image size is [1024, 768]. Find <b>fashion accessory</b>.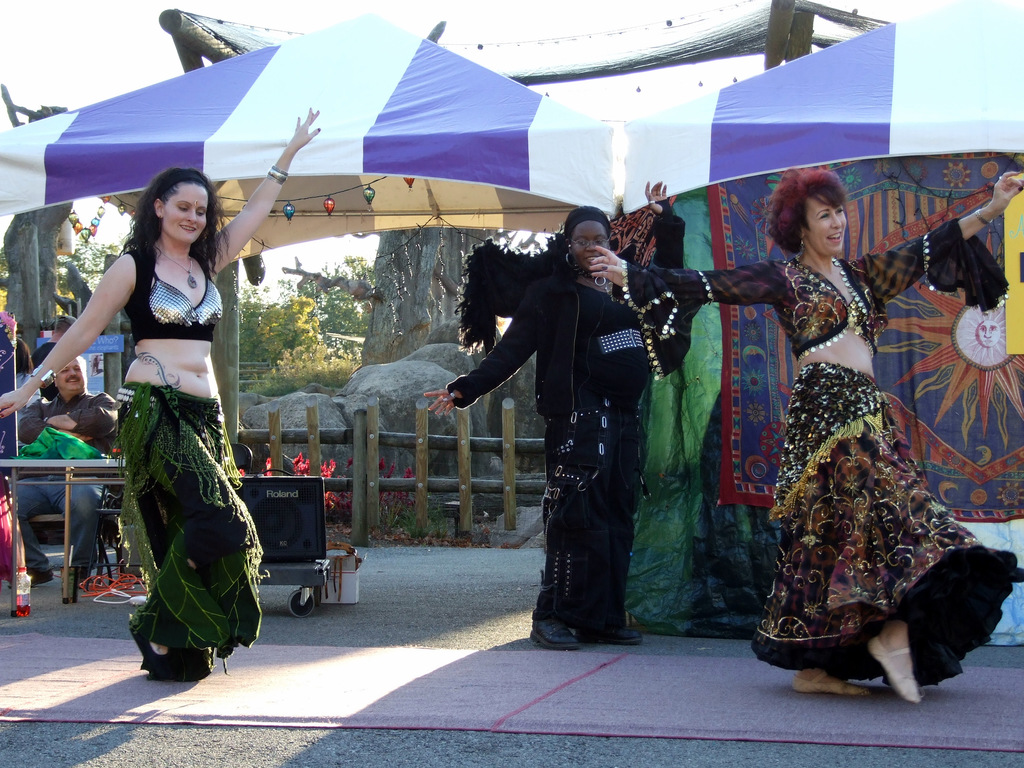
1017:184:1023:191.
